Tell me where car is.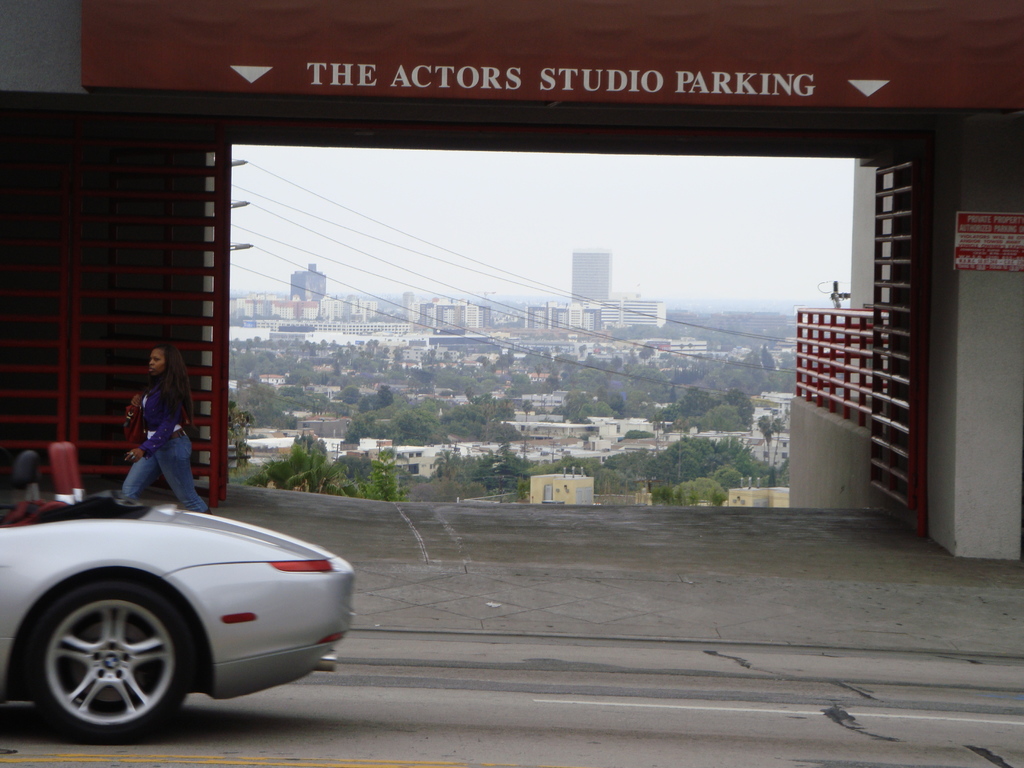
car is at <bbox>0, 472, 357, 737</bbox>.
